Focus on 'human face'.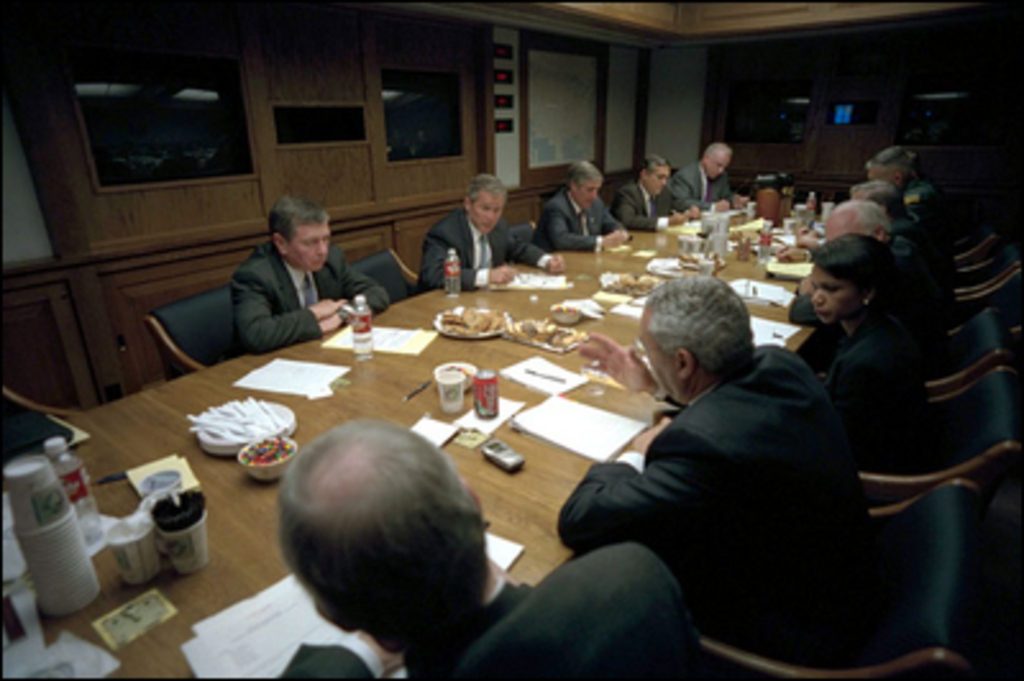
Focused at left=471, top=189, right=497, bottom=230.
